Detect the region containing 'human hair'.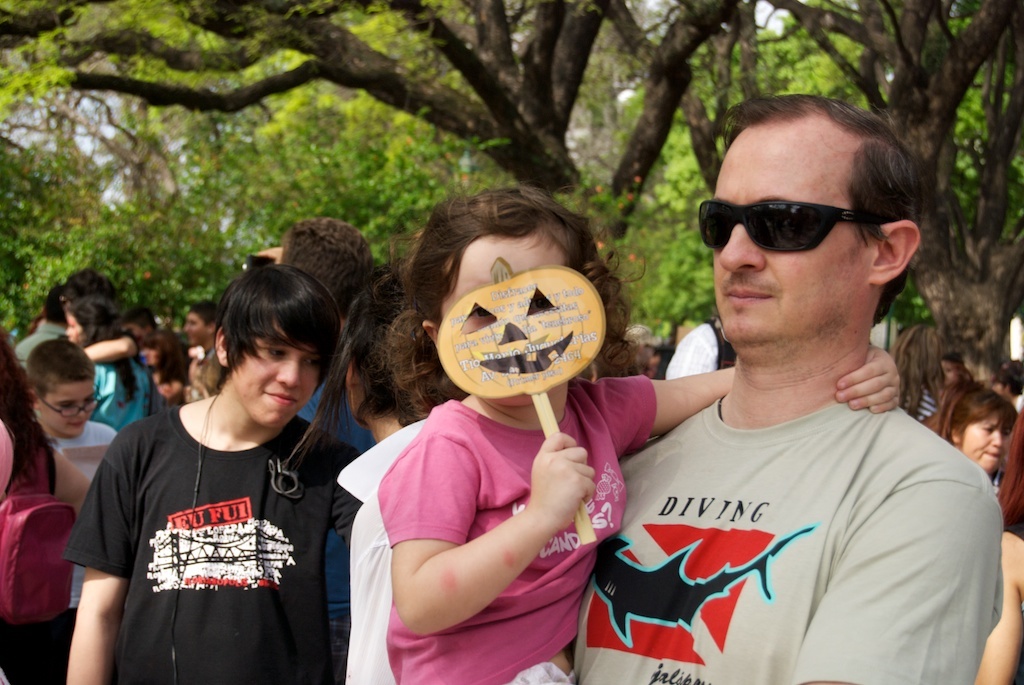
x1=366 y1=180 x2=622 y2=416.
